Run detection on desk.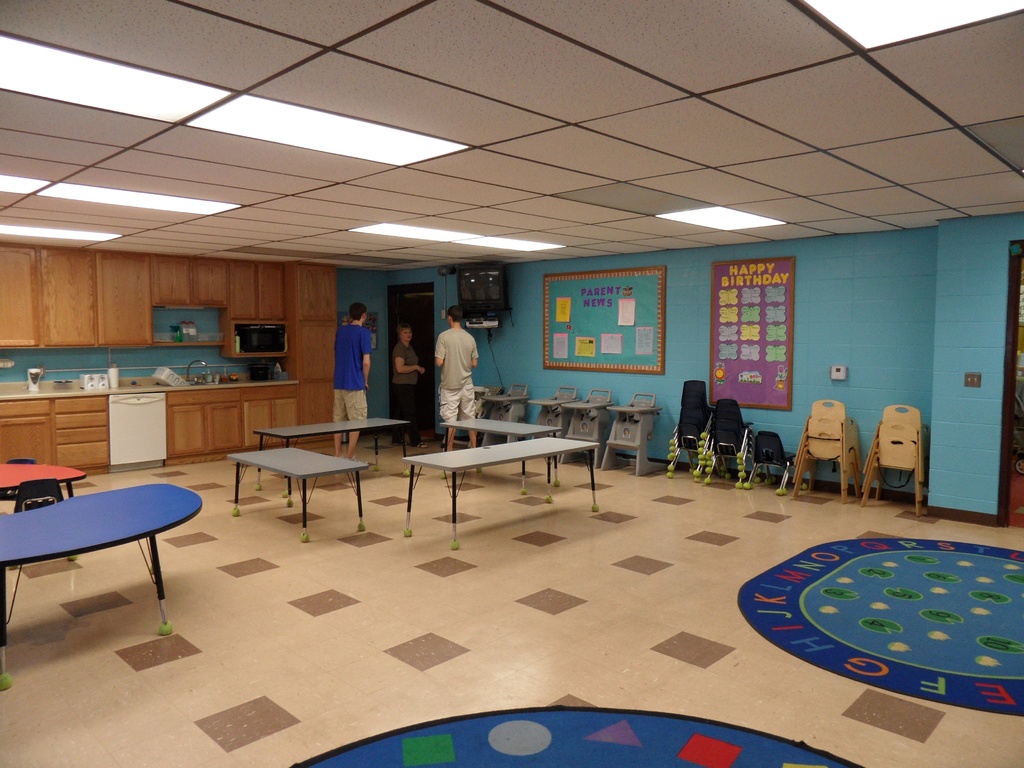
Result: x1=3, y1=442, x2=218, y2=658.
